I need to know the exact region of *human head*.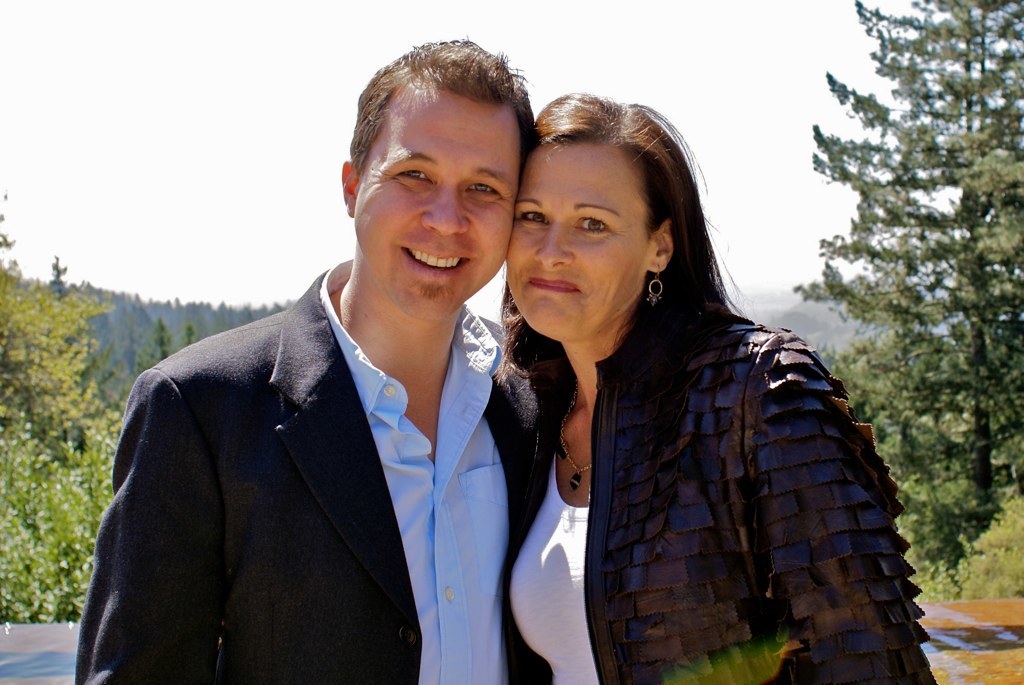
Region: x1=343 y1=39 x2=535 y2=323.
